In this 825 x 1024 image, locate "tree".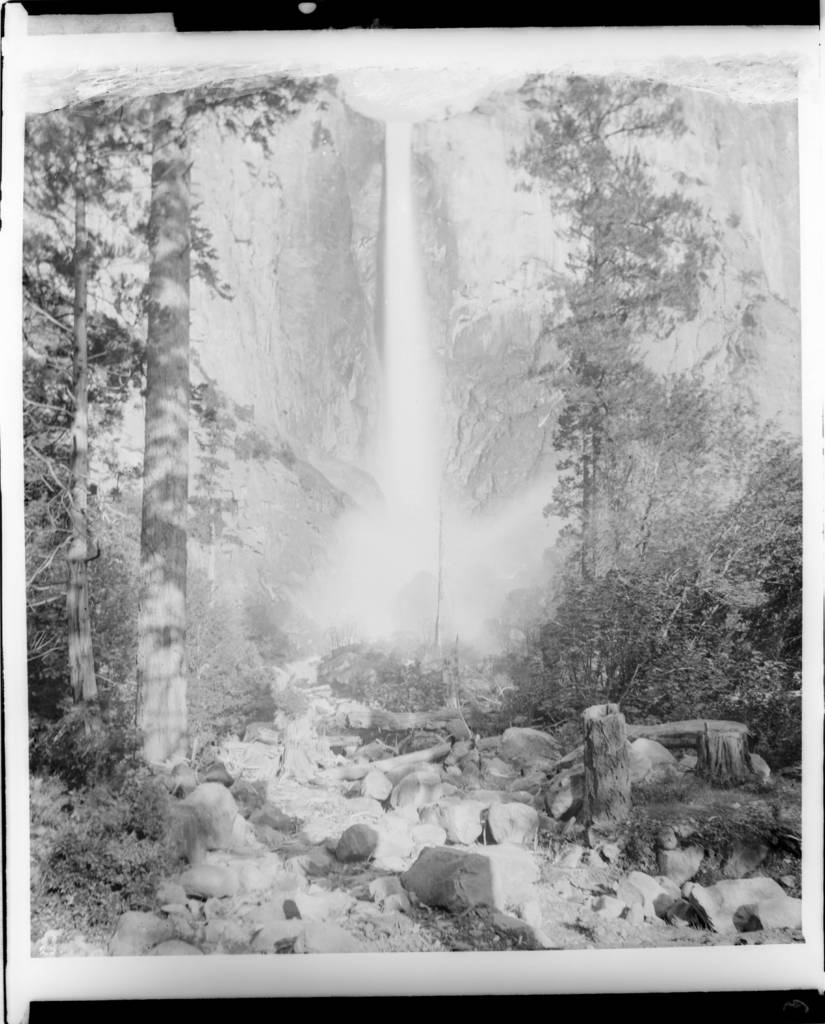
Bounding box: 24:92:241:735.
